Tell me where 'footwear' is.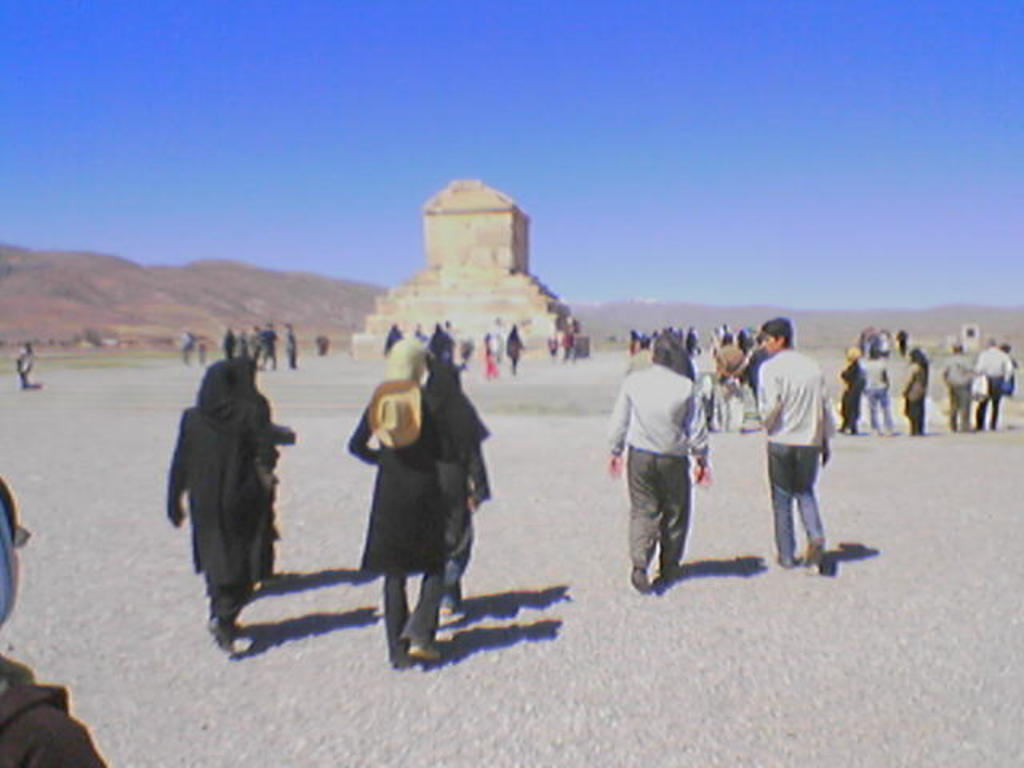
'footwear' is at x1=806, y1=541, x2=819, y2=571.
